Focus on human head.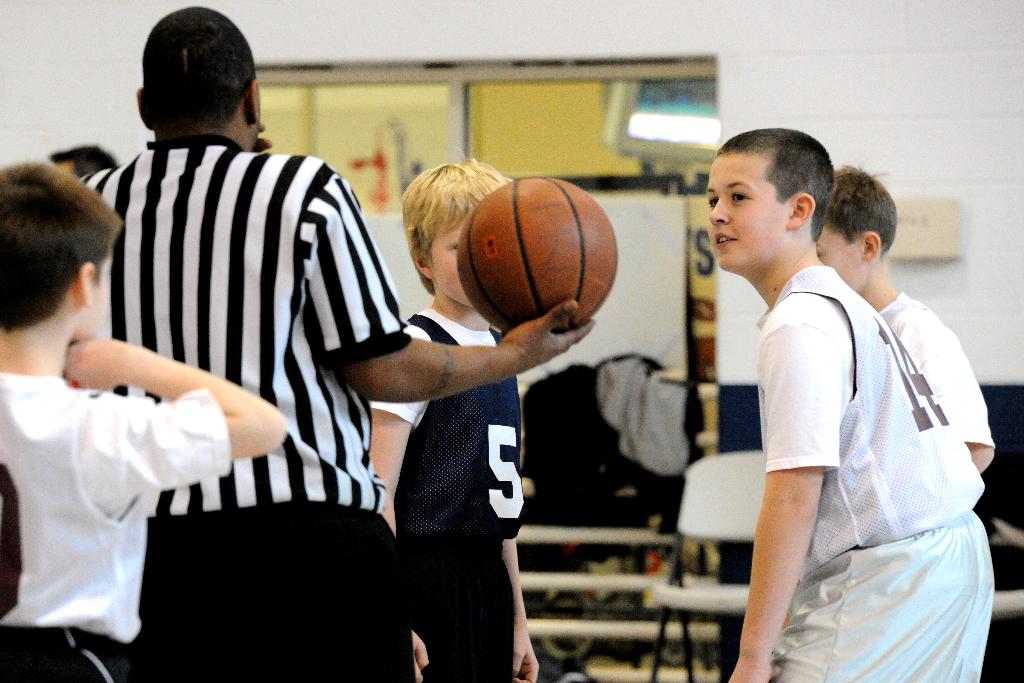
Focused at [left=705, top=125, right=839, bottom=275].
